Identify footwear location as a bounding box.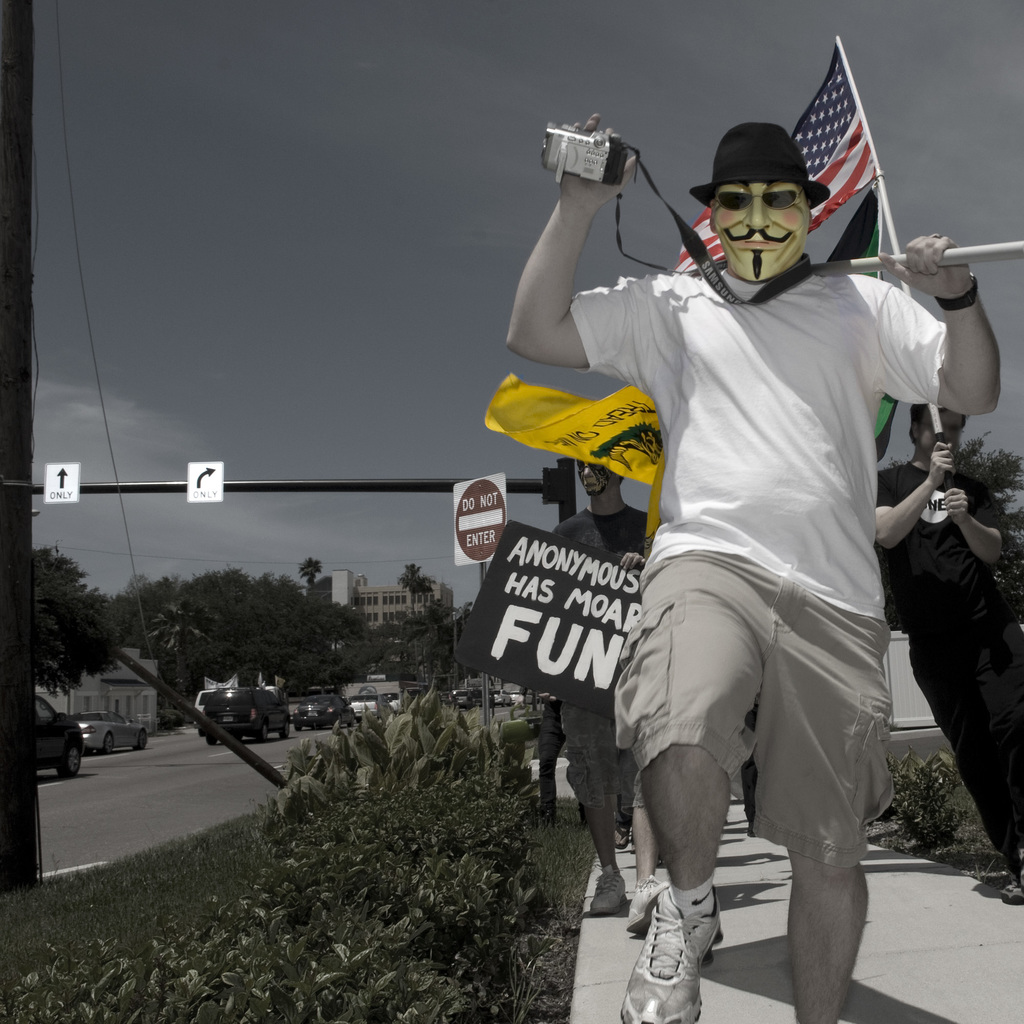
select_region(995, 876, 1023, 908).
